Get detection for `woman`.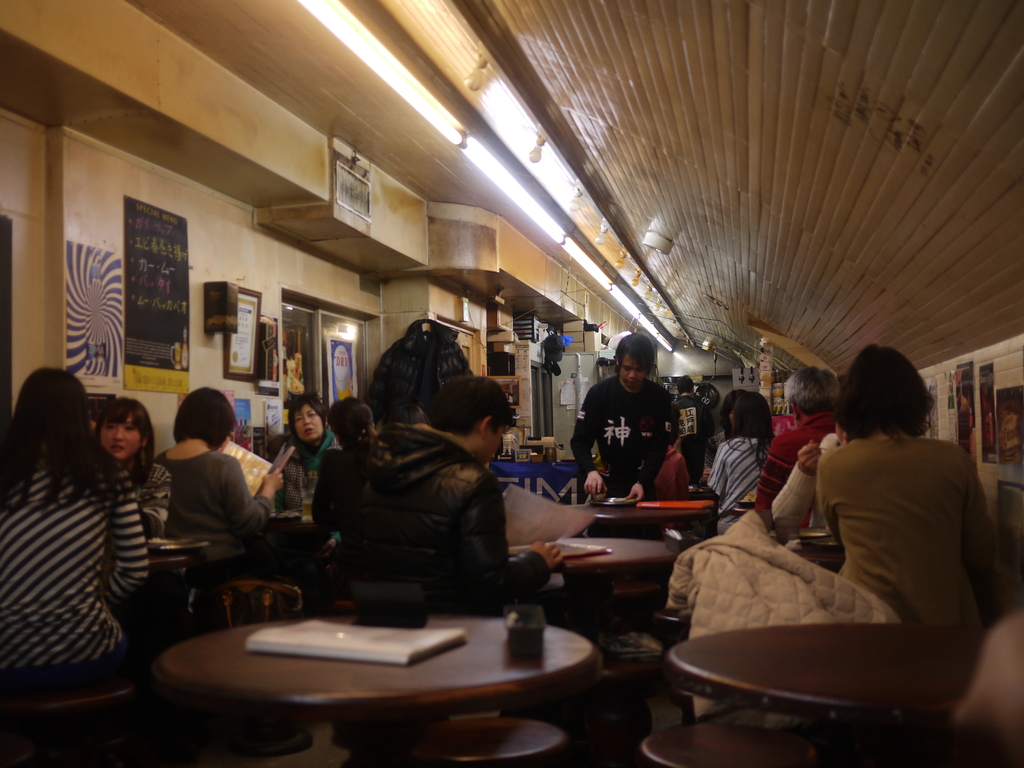
Detection: select_region(264, 398, 348, 575).
